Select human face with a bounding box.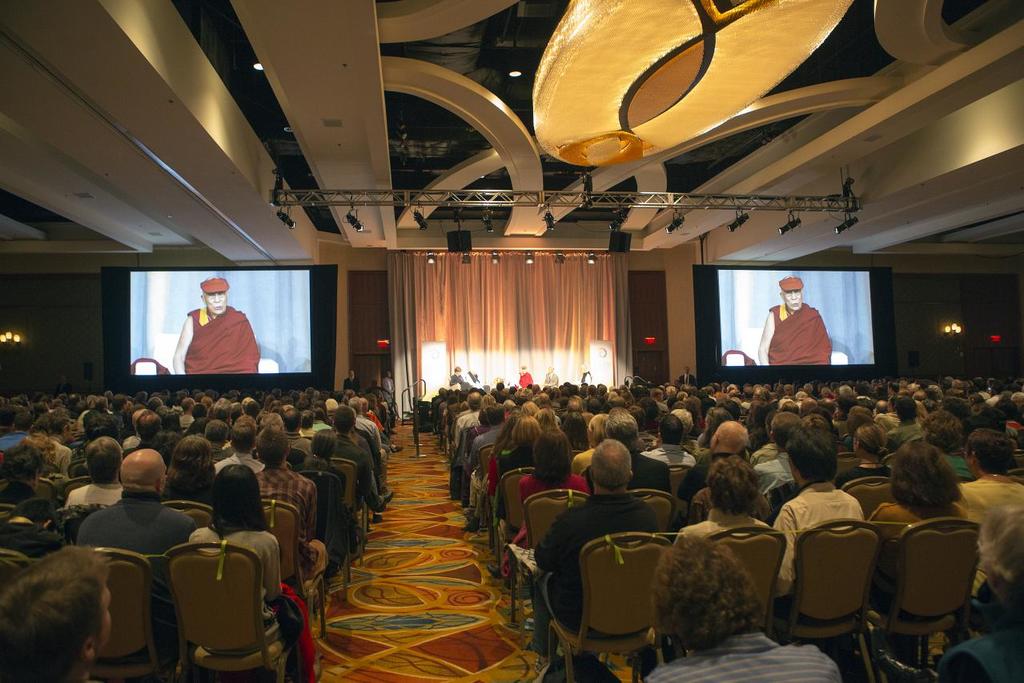
[left=708, top=457, right=753, bottom=509].
